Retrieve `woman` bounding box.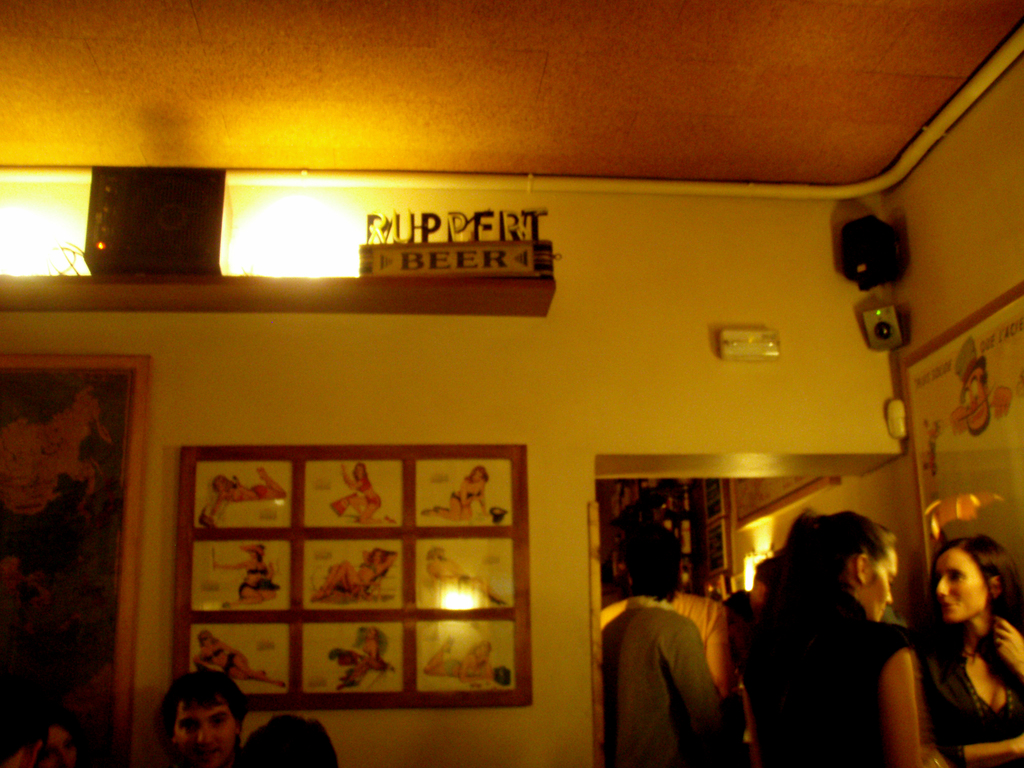
Bounding box: pyautogui.locateOnScreen(328, 460, 388, 526).
